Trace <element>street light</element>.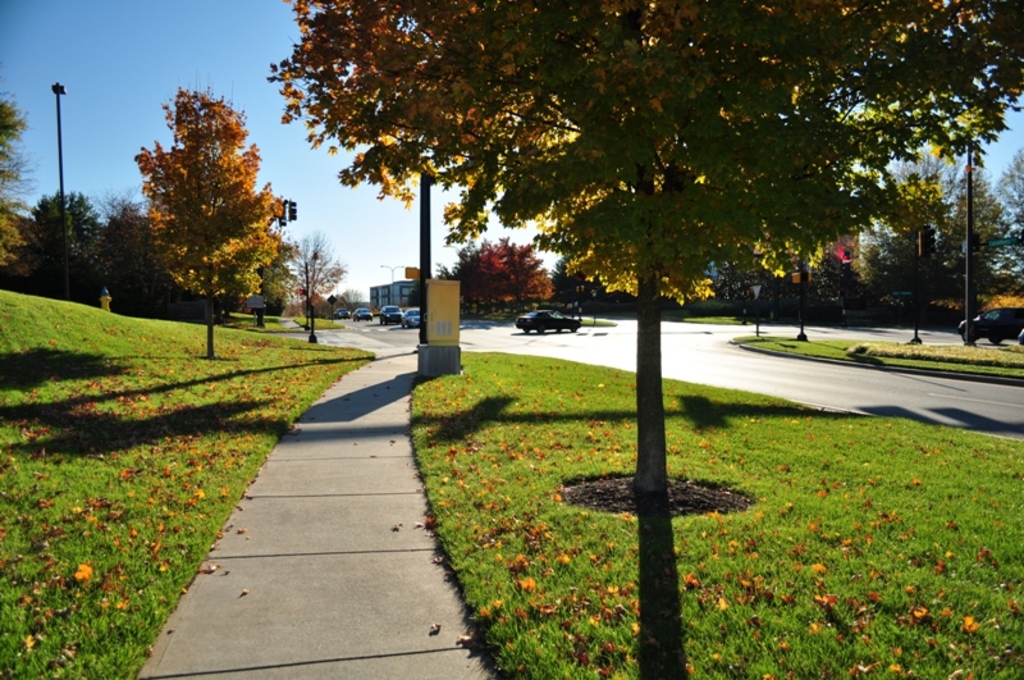
Traced to <bbox>305, 247, 321, 348</bbox>.
